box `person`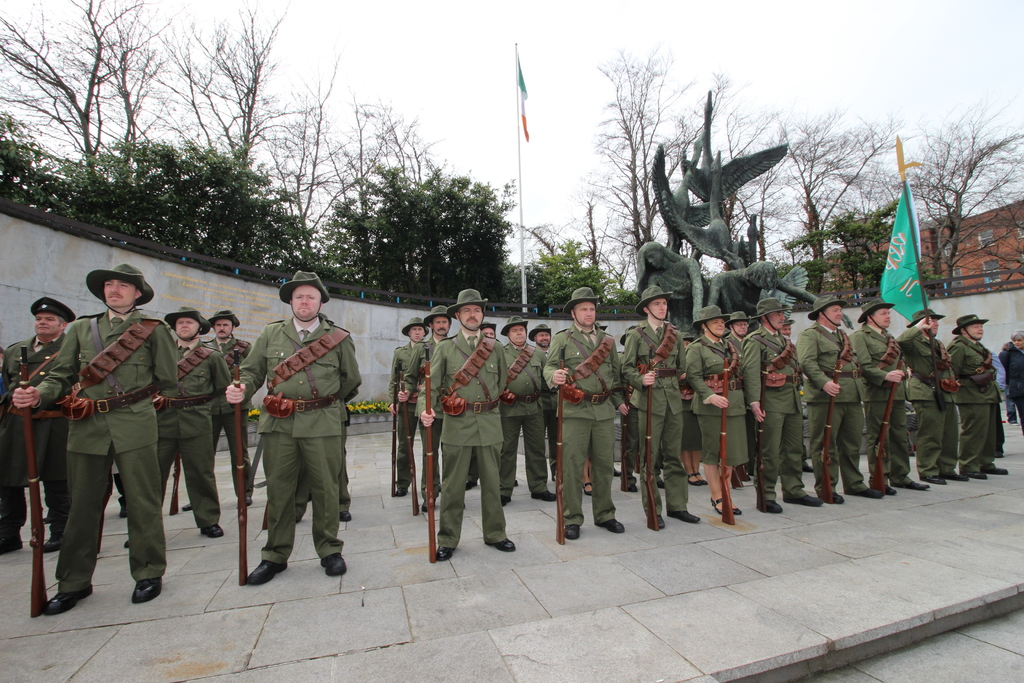
{"x1": 180, "y1": 308, "x2": 256, "y2": 509}
